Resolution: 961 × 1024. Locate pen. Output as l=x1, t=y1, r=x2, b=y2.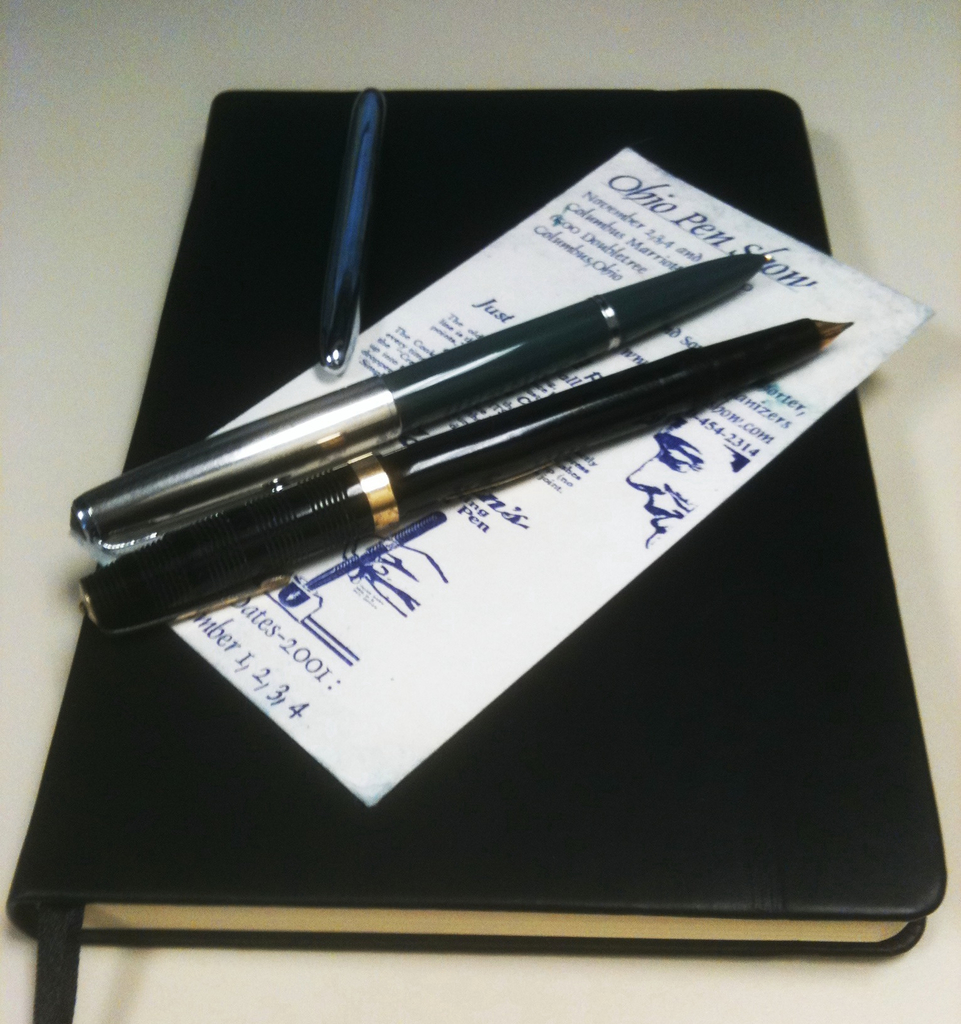
l=79, t=314, r=856, b=620.
